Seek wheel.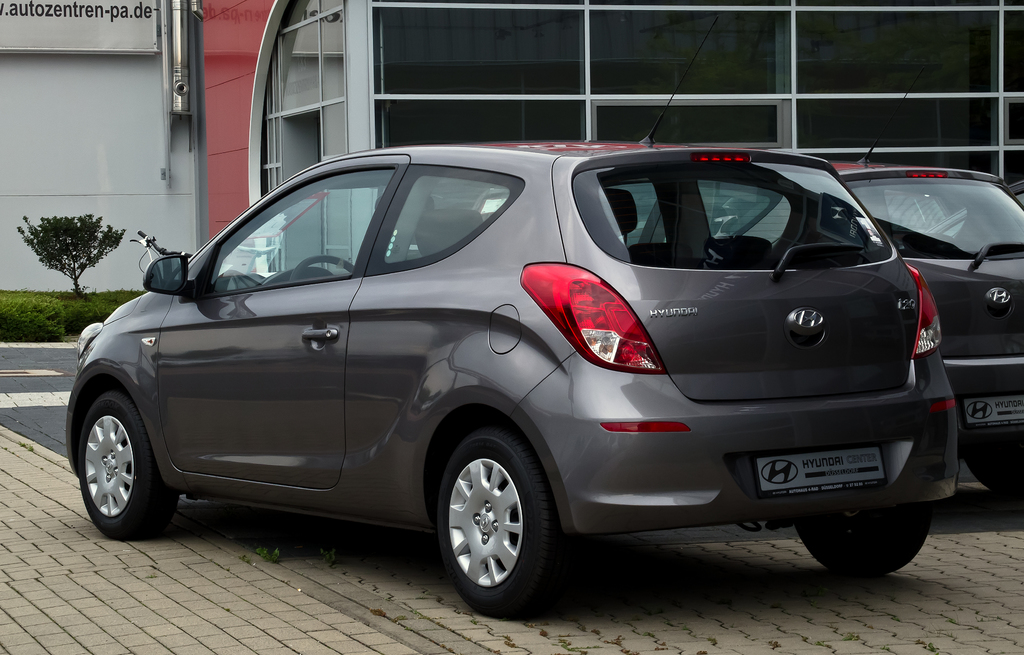
crop(969, 445, 1023, 502).
